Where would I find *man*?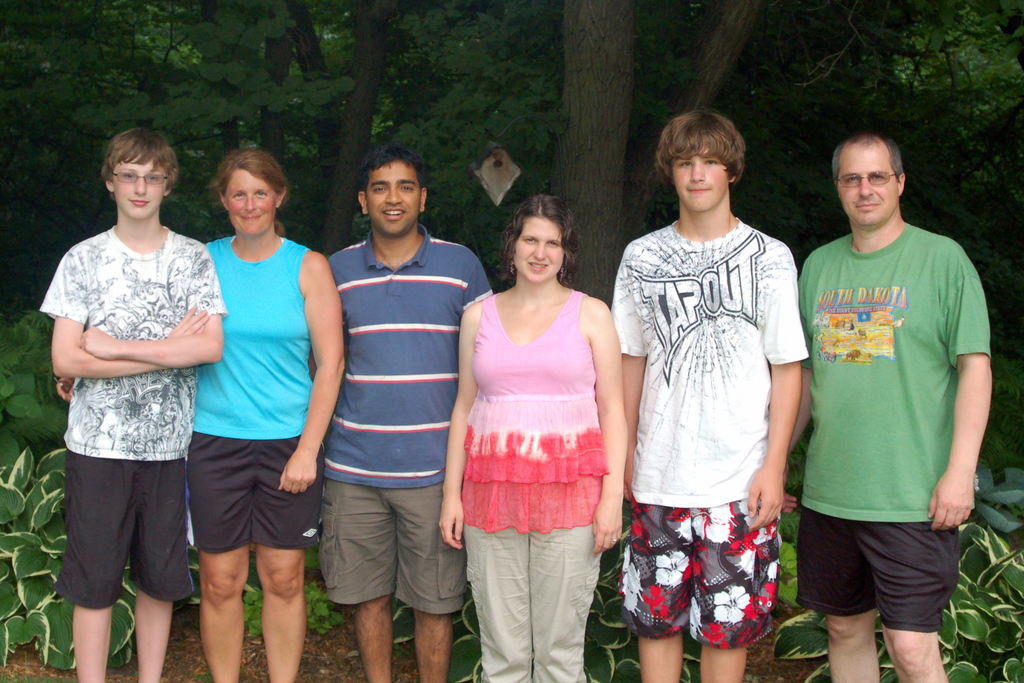
At 772/132/984/682.
